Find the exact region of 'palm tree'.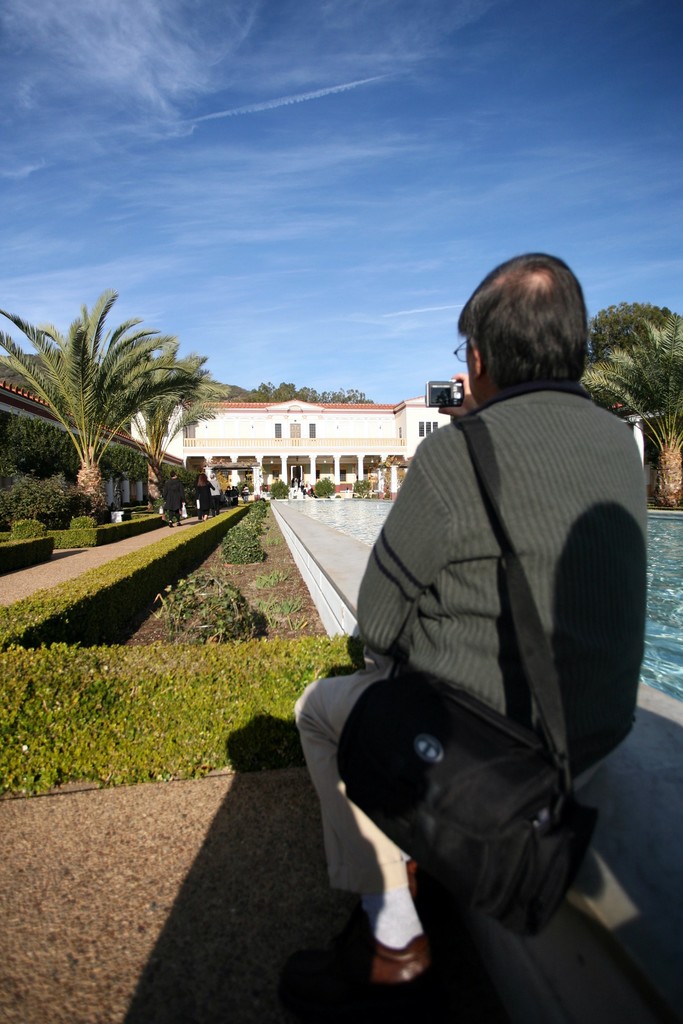
Exact region: 127,328,226,511.
